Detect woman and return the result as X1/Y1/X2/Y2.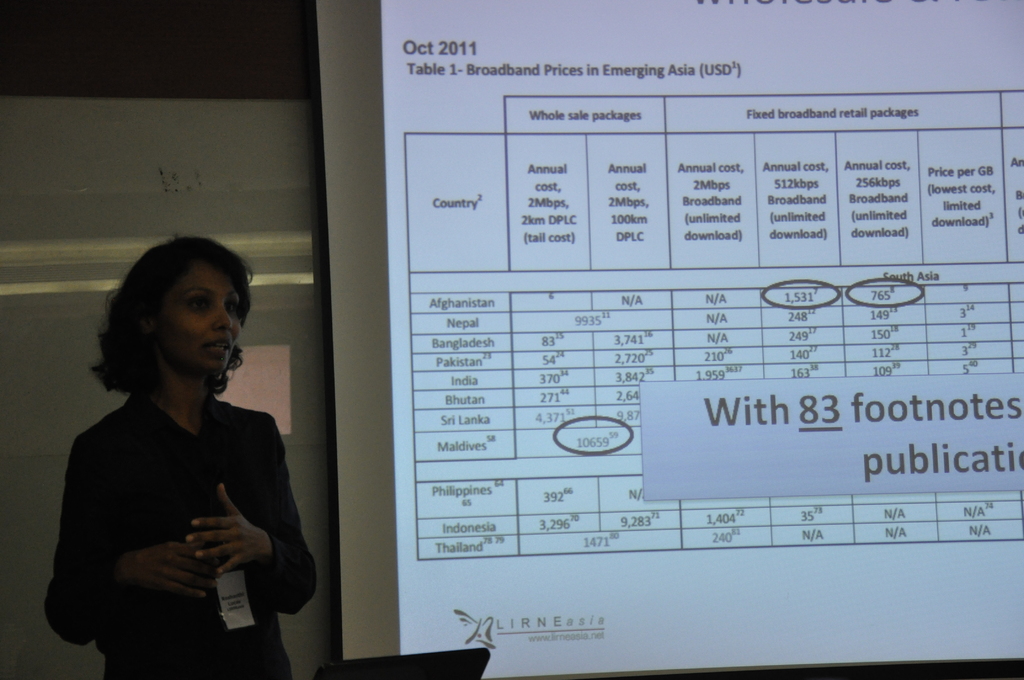
41/231/341/679.
